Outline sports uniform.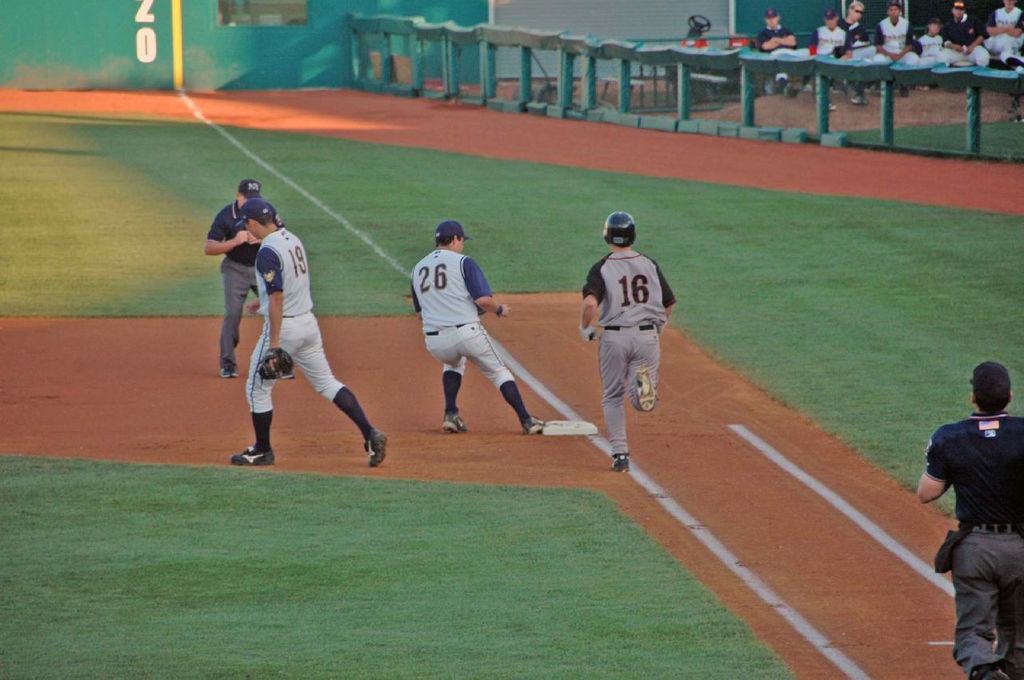
Outline: region(816, 18, 855, 100).
